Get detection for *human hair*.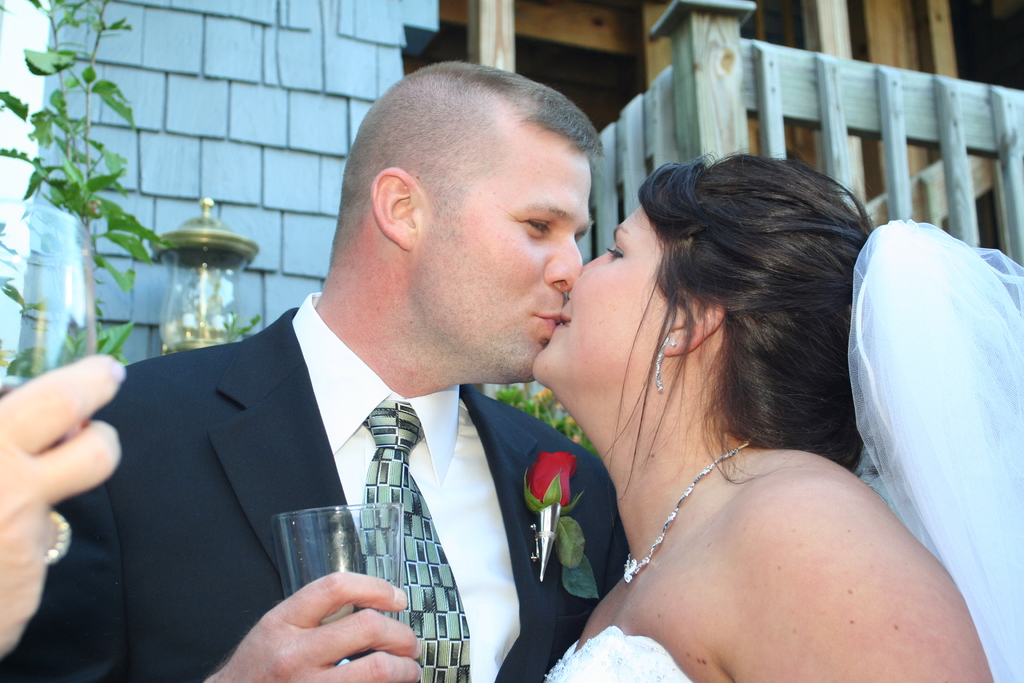
Detection: (x1=413, y1=57, x2=607, y2=156).
